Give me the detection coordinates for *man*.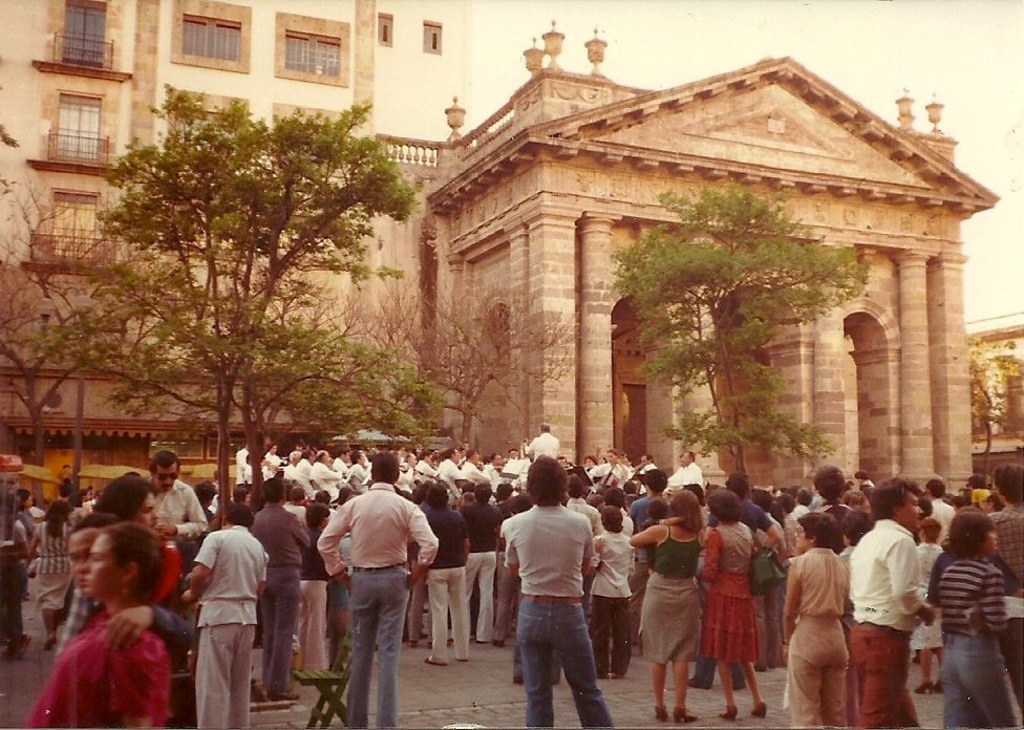
bbox=(494, 476, 612, 717).
